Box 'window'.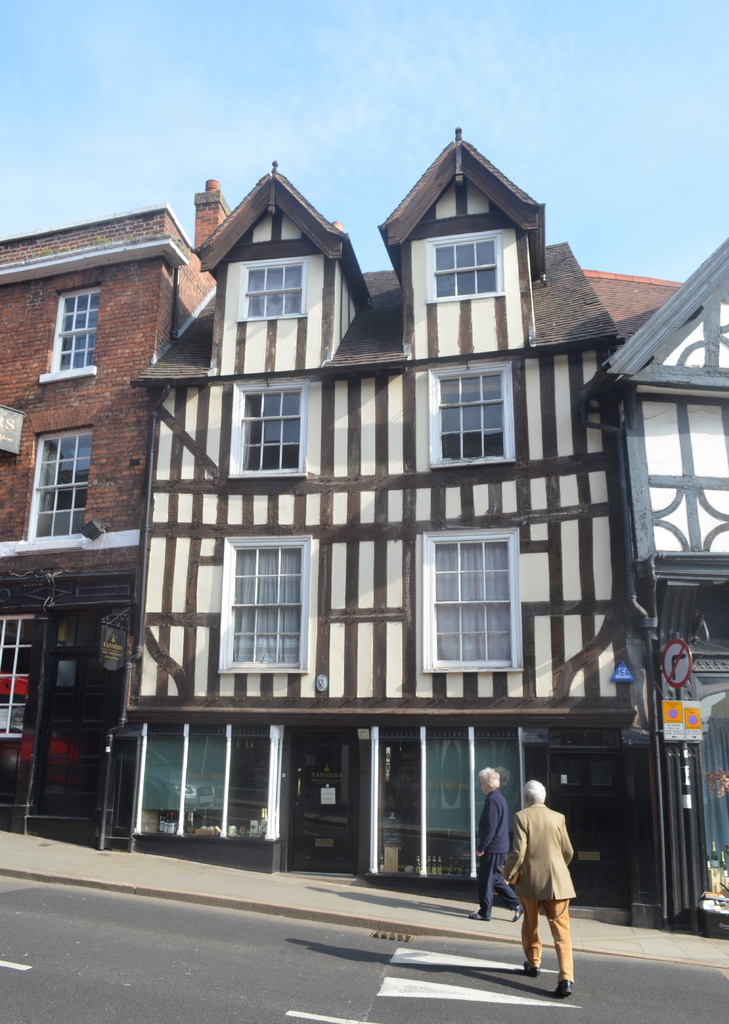
bbox(428, 529, 525, 673).
